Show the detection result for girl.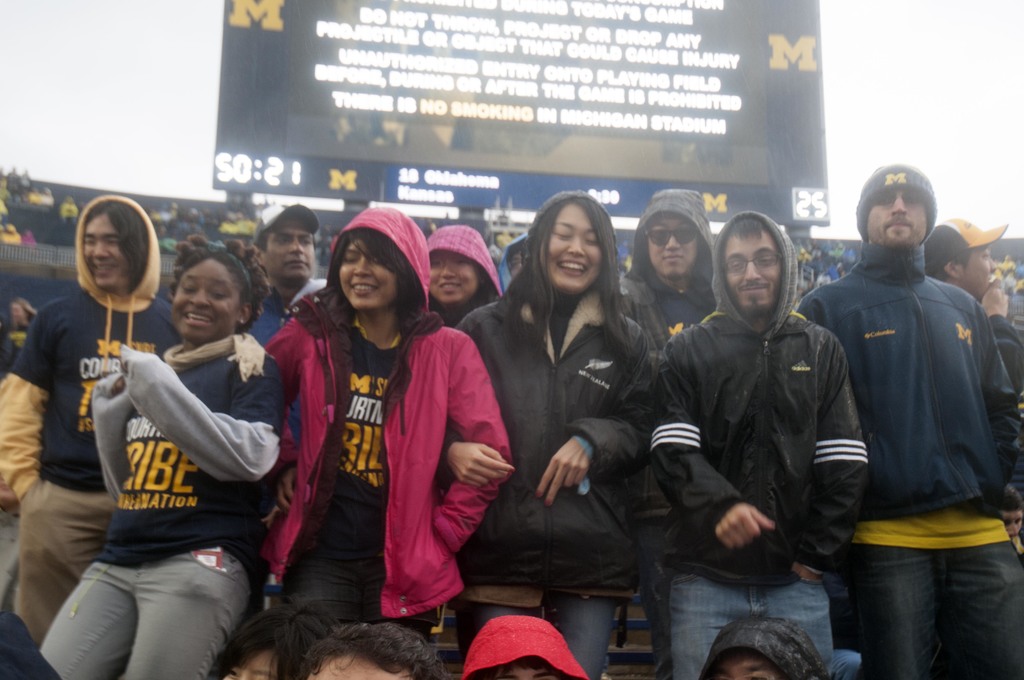
452,189,660,679.
